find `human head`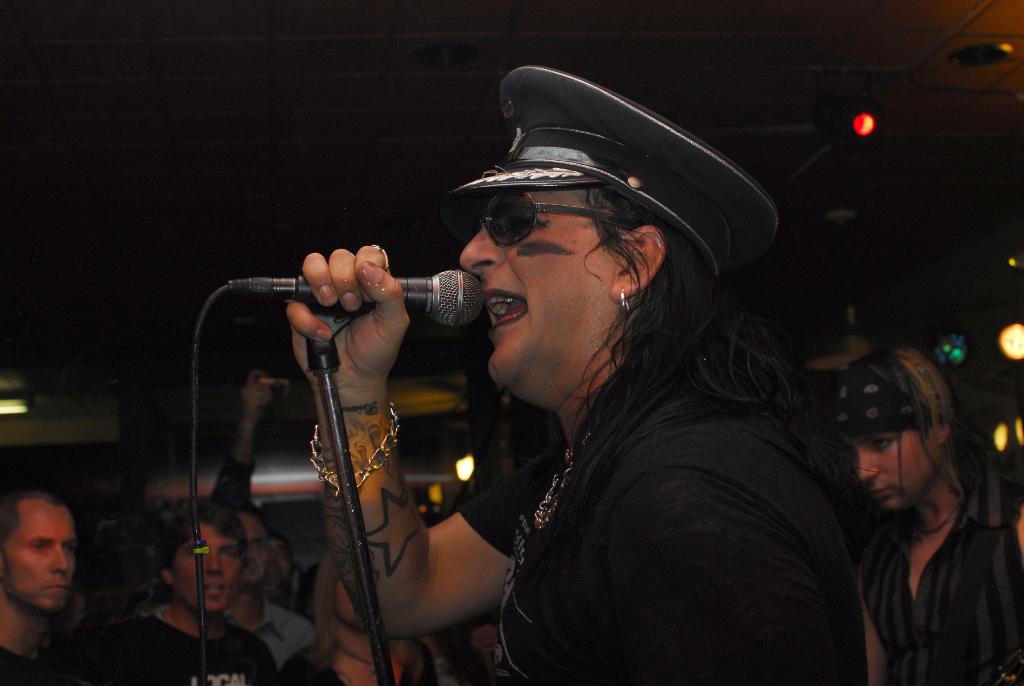
bbox=(311, 548, 362, 632)
